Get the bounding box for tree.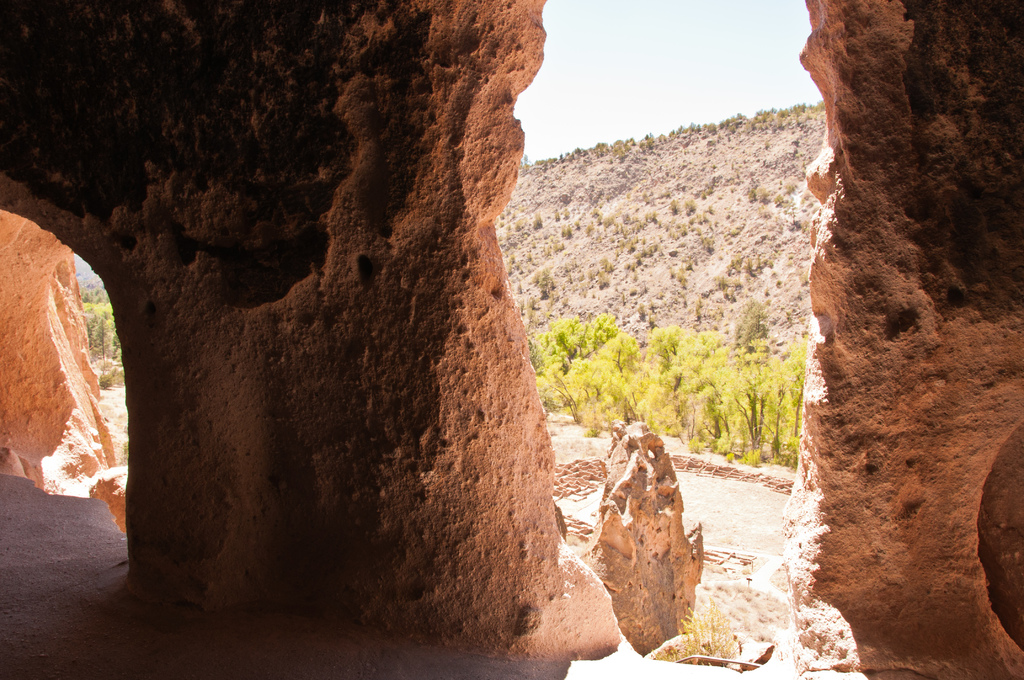
(x1=83, y1=297, x2=125, y2=390).
